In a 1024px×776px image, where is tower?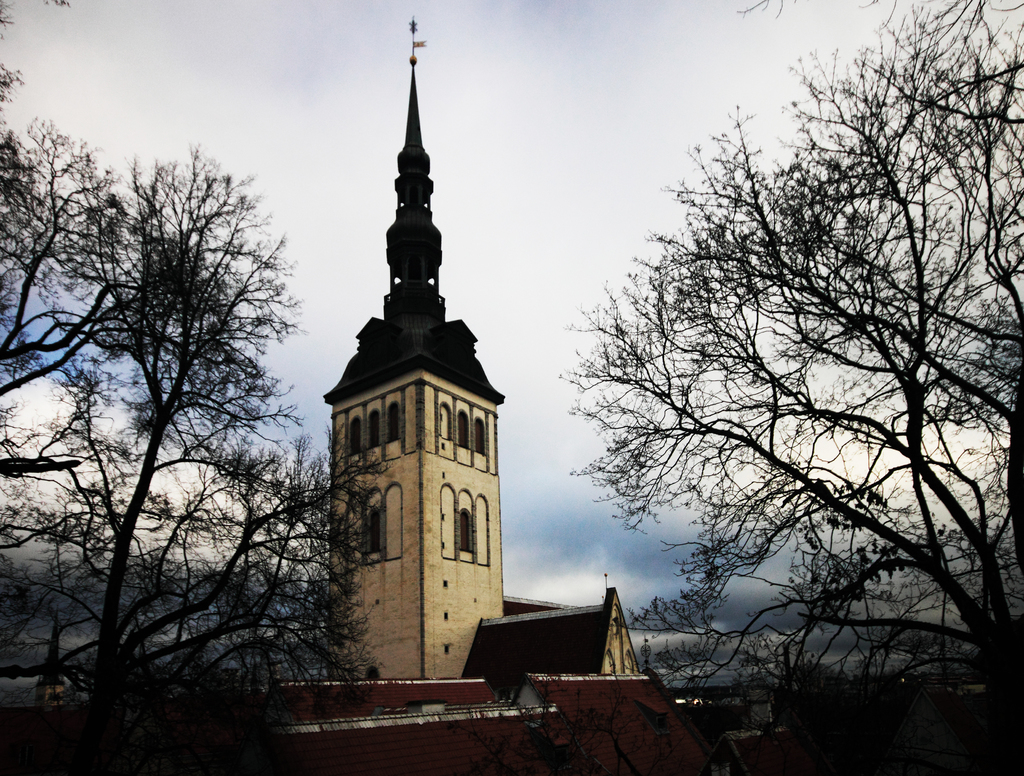
left=298, top=36, right=523, bottom=697.
